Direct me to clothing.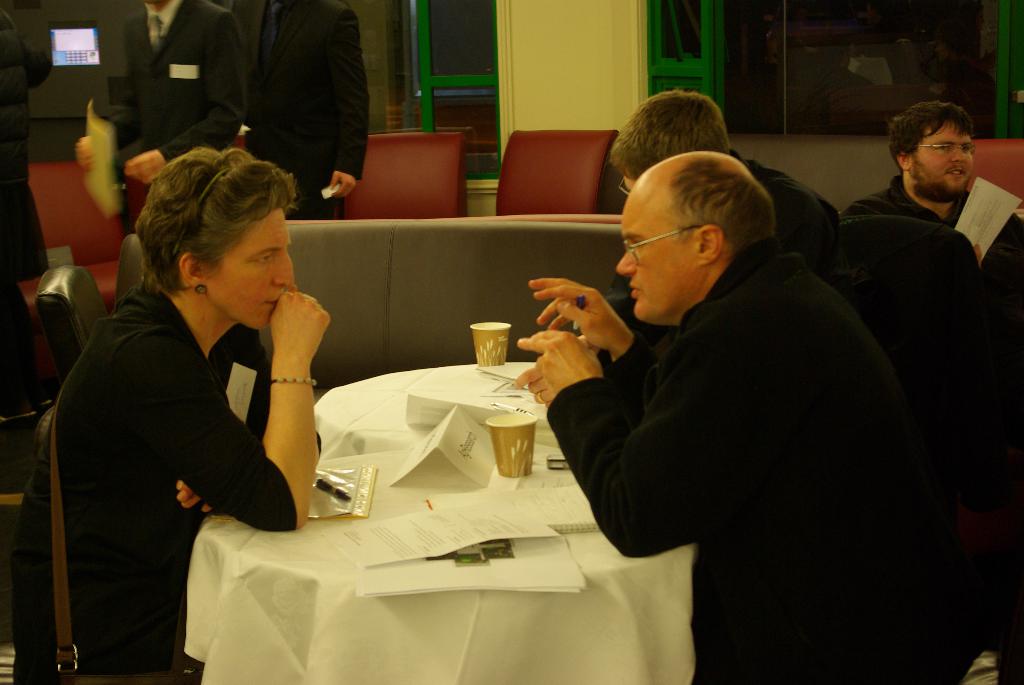
Direction: (left=548, top=237, right=976, bottom=684).
